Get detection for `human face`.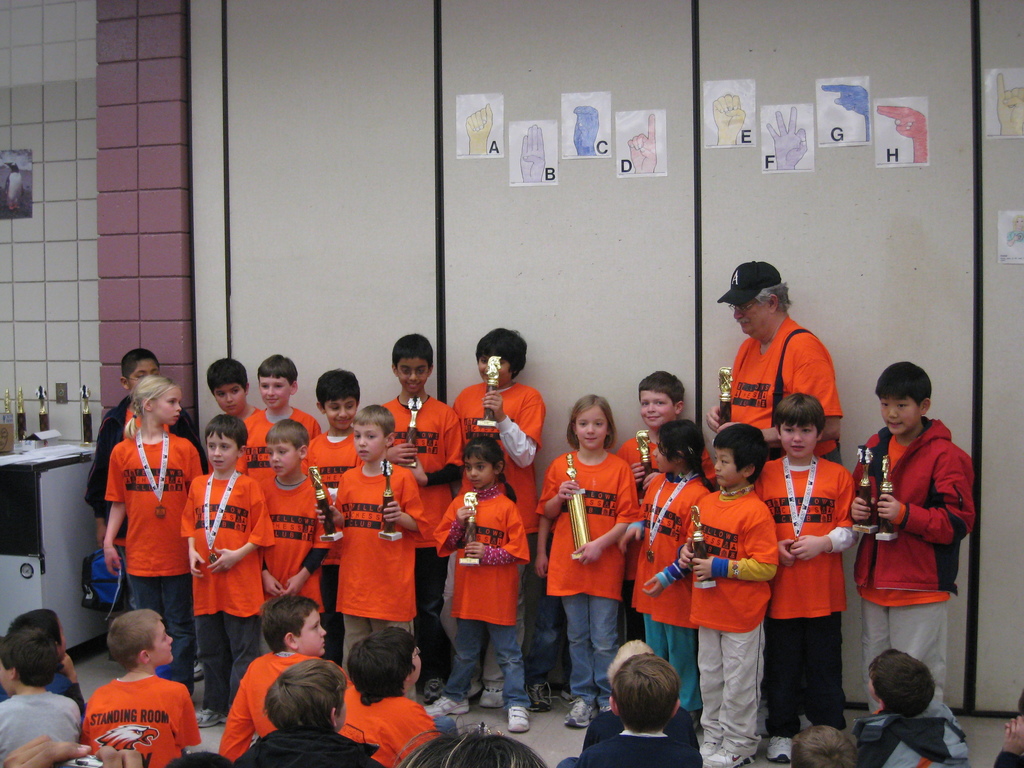
Detection: region(714, 450, 734, 494).
